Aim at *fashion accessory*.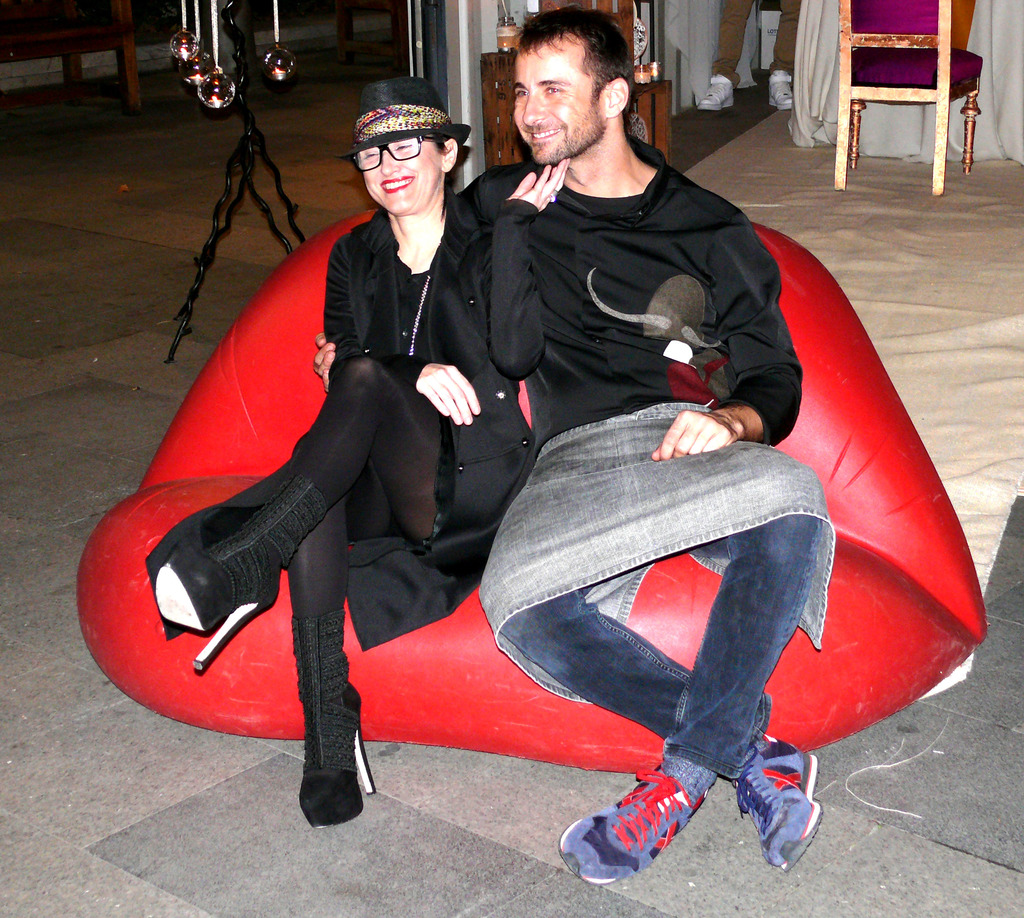
Aimed at left=557, top=761, right=711, bottom=885.
